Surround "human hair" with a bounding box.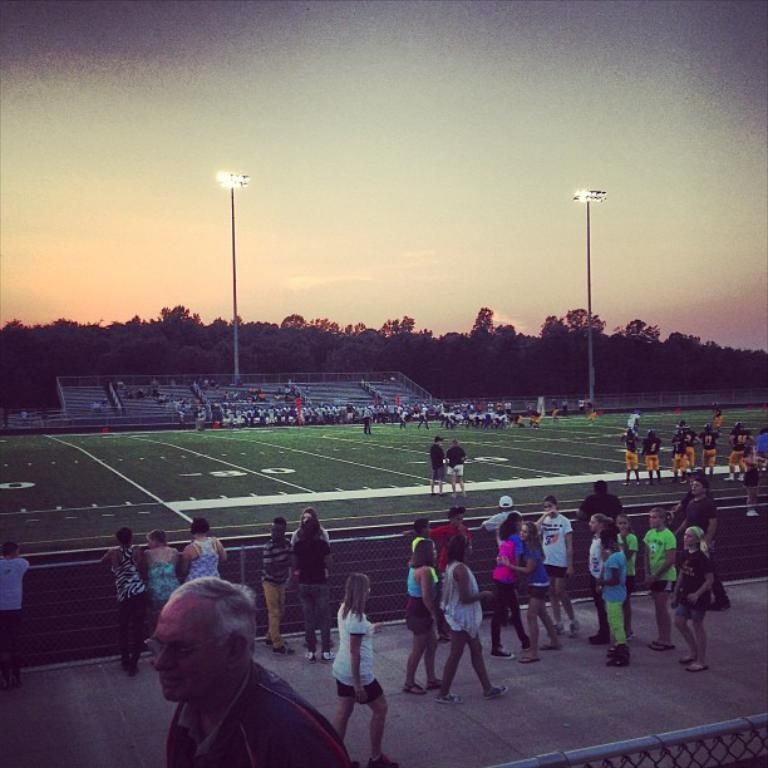
(404,538,440,568).
